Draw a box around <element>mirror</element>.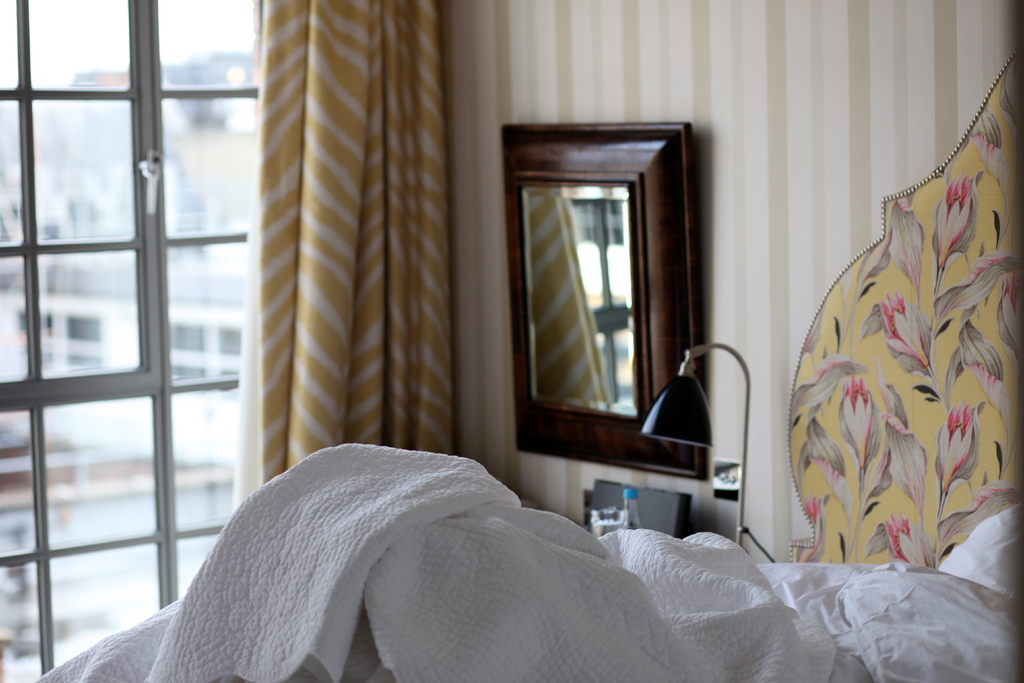
BBox(522, 186, 639, 419).
